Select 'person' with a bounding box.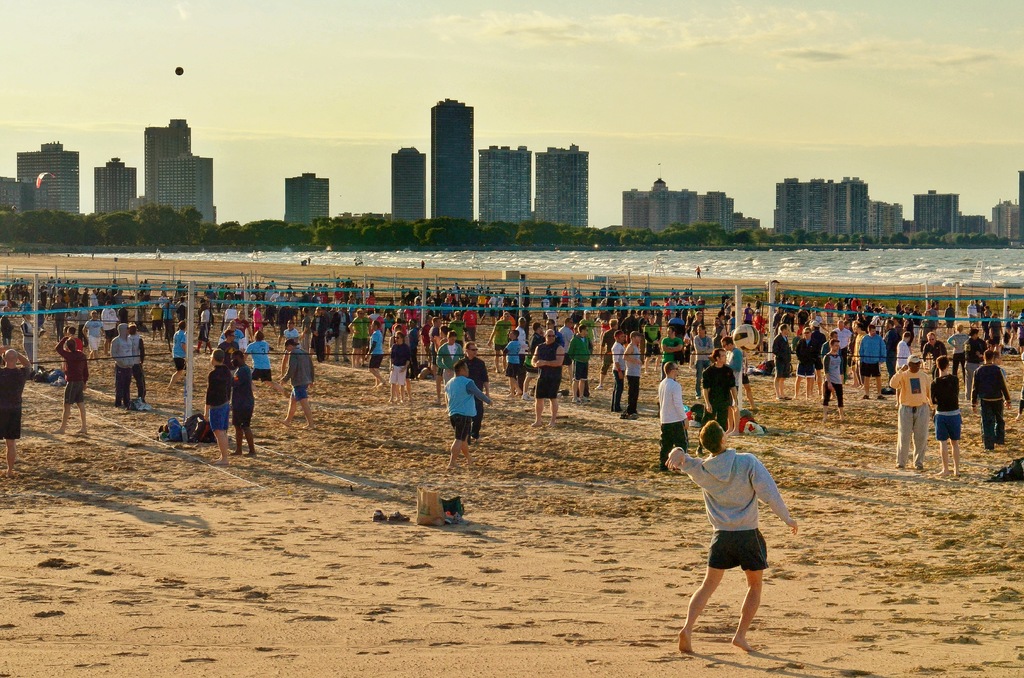
x1=587, y1=291, x2=598, y2=307.
